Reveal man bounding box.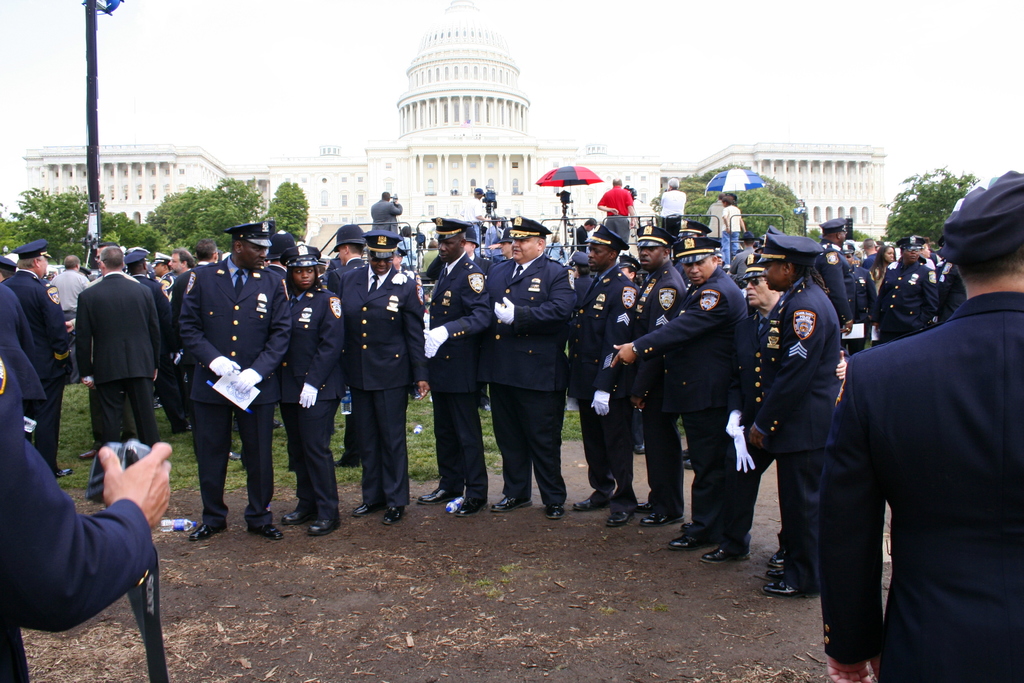
Revealed: {"left": 839, "top": 239, "right": 877, "bottom": 354}.
